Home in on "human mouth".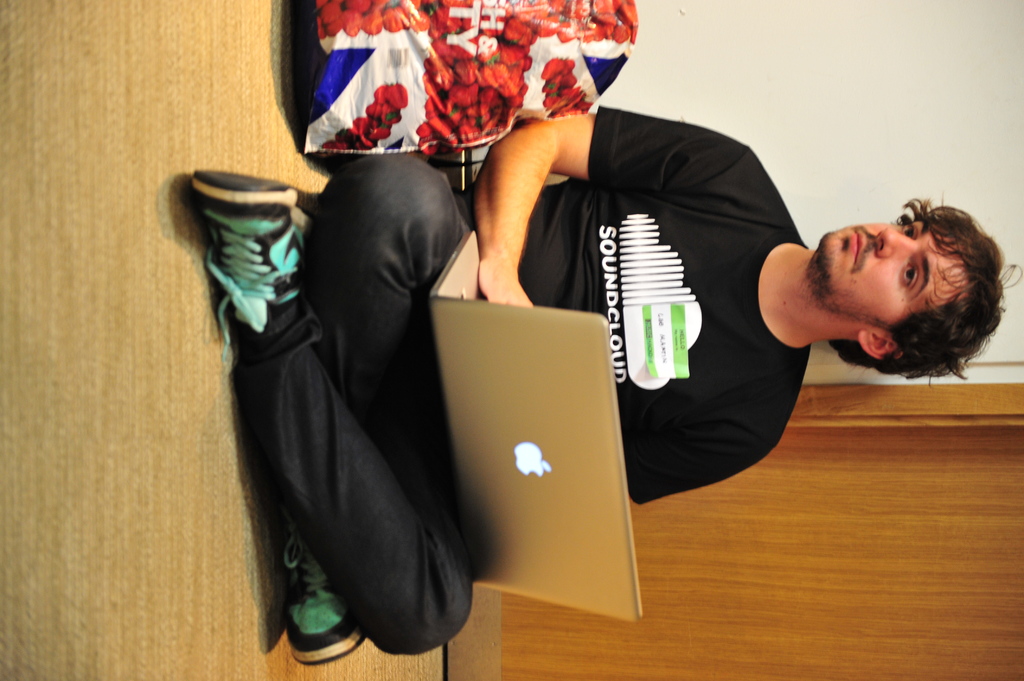
Homed in at [854,229,870,266].
